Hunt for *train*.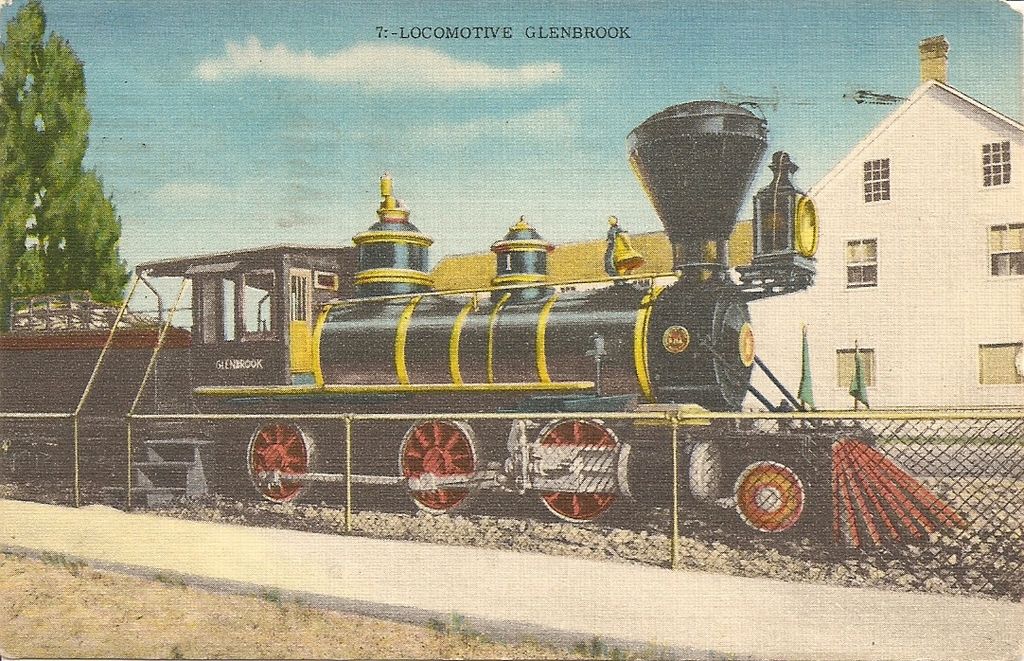
Hunted down at locate(0, 100, 962, 552).
